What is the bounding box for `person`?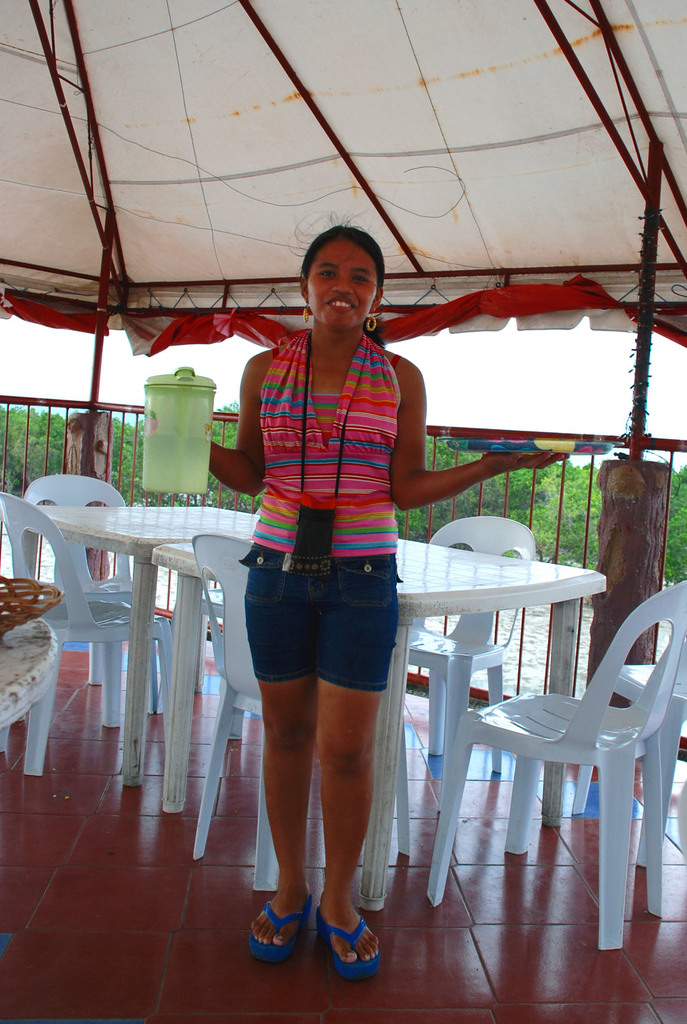
(left=95, top=223, right=594, bottom=950).
